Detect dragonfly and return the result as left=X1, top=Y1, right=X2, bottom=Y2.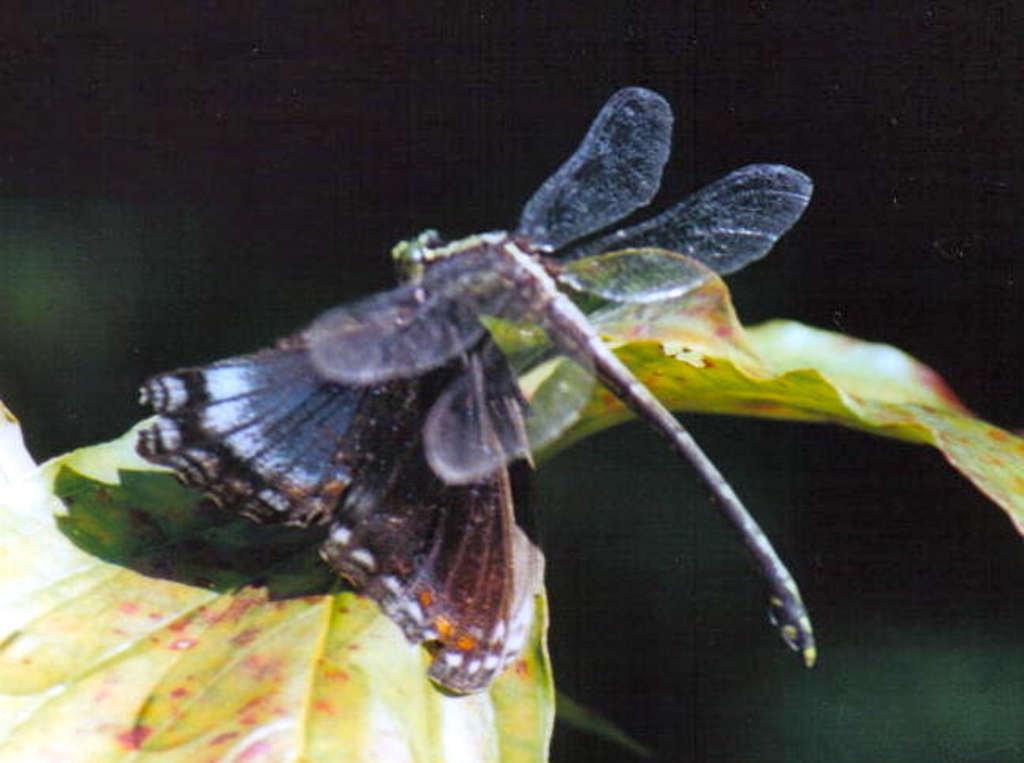
left=299, top=87, right=820, bottom=670.
